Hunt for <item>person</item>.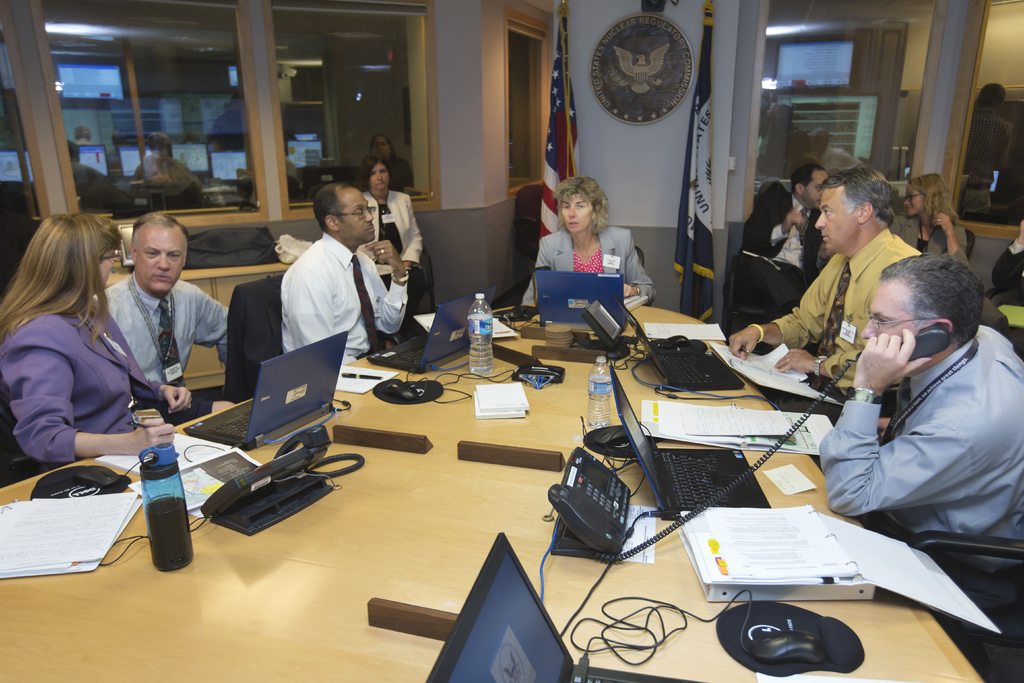
Hunted down at detection(371, 133, 415, 192).
